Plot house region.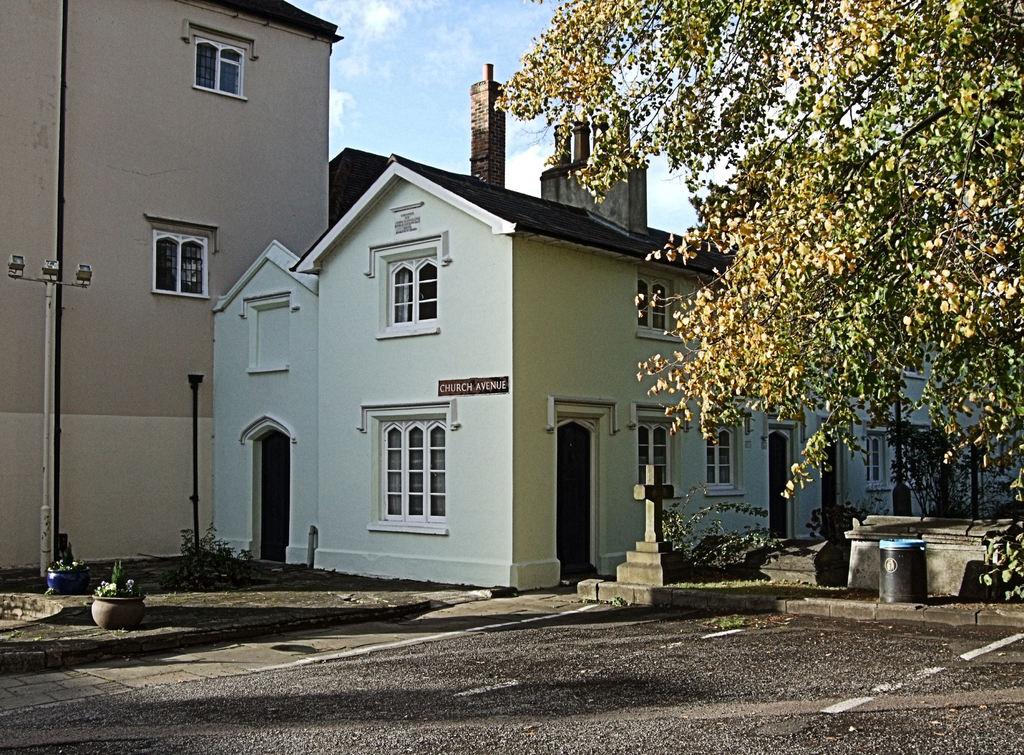
Plotted at bbox(45, 0, 339, 544).
